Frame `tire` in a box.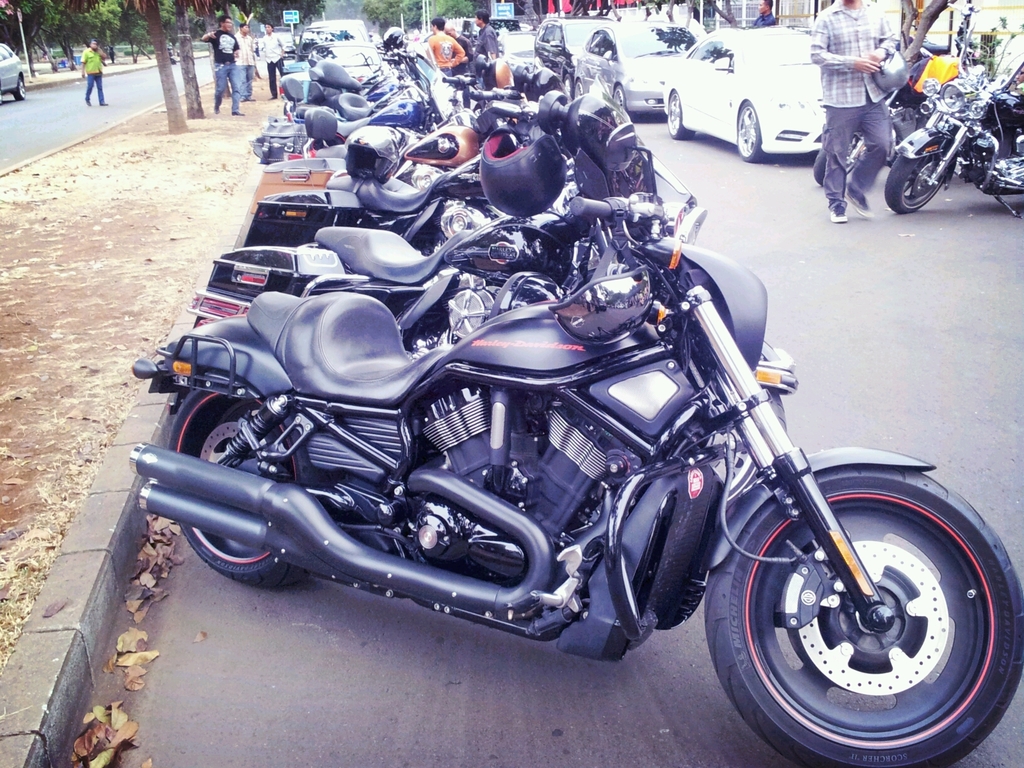
Rect(13, 77, 25, 99).
